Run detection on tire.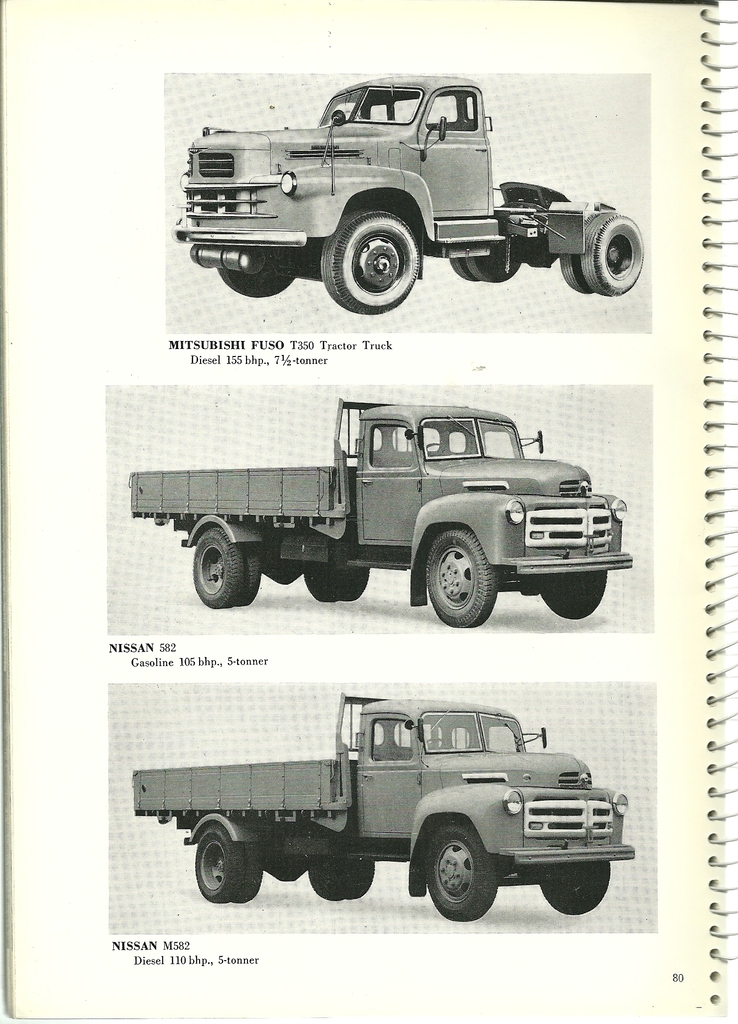
Result: [542, 572, 607, 622].
